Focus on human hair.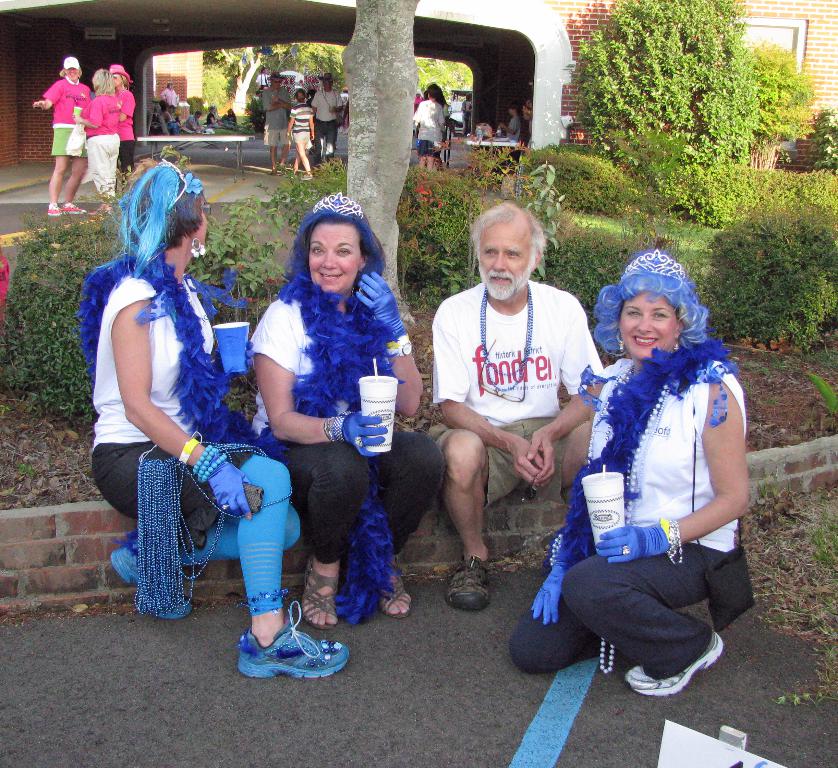
Focused at l=60, t=68, r=83, b=78.
